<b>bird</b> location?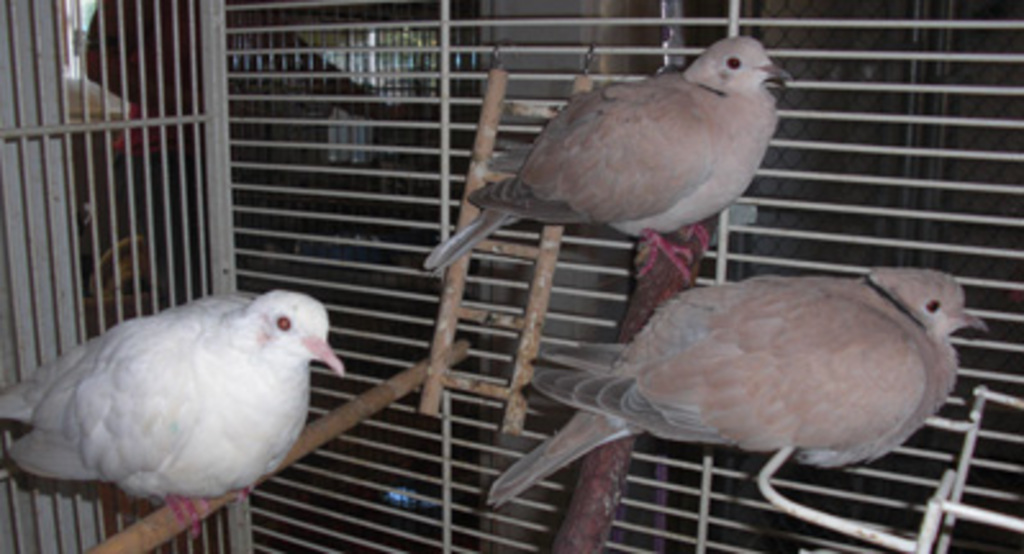
box(413, 31, 790, 287)
